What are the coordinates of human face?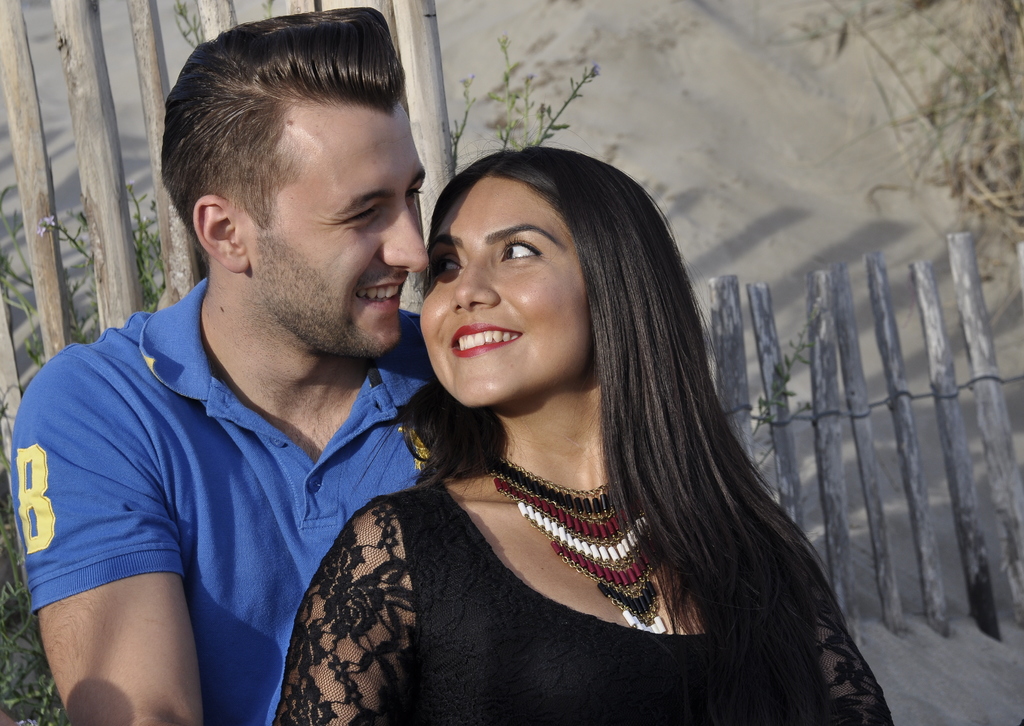
[244, 101, 427, 355].
